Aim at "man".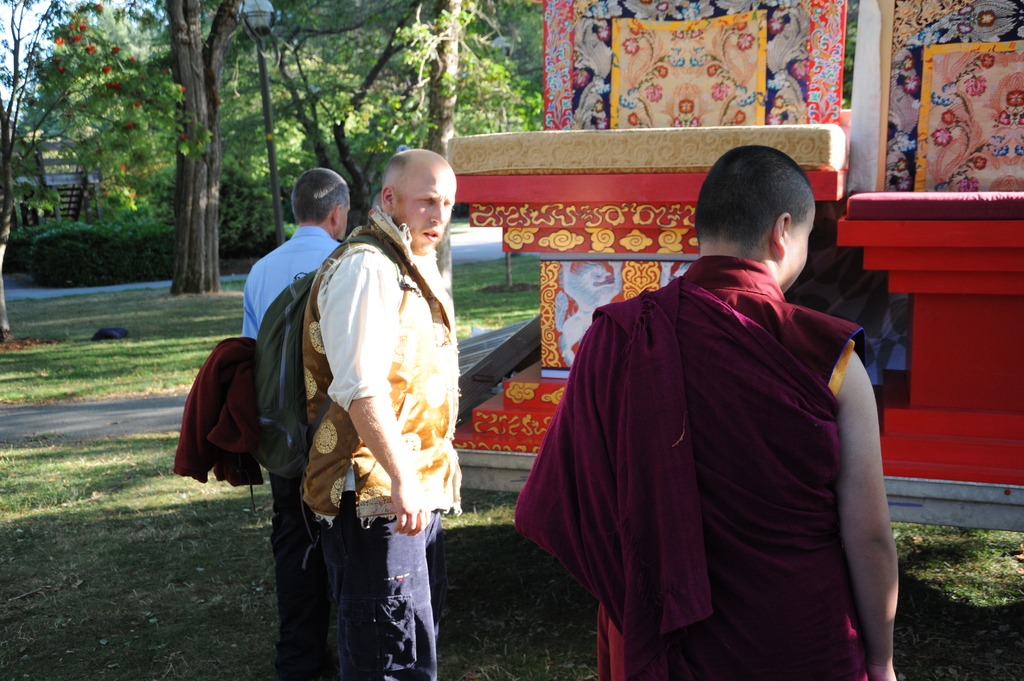
Aimed at 554, 133, 889, 669.
